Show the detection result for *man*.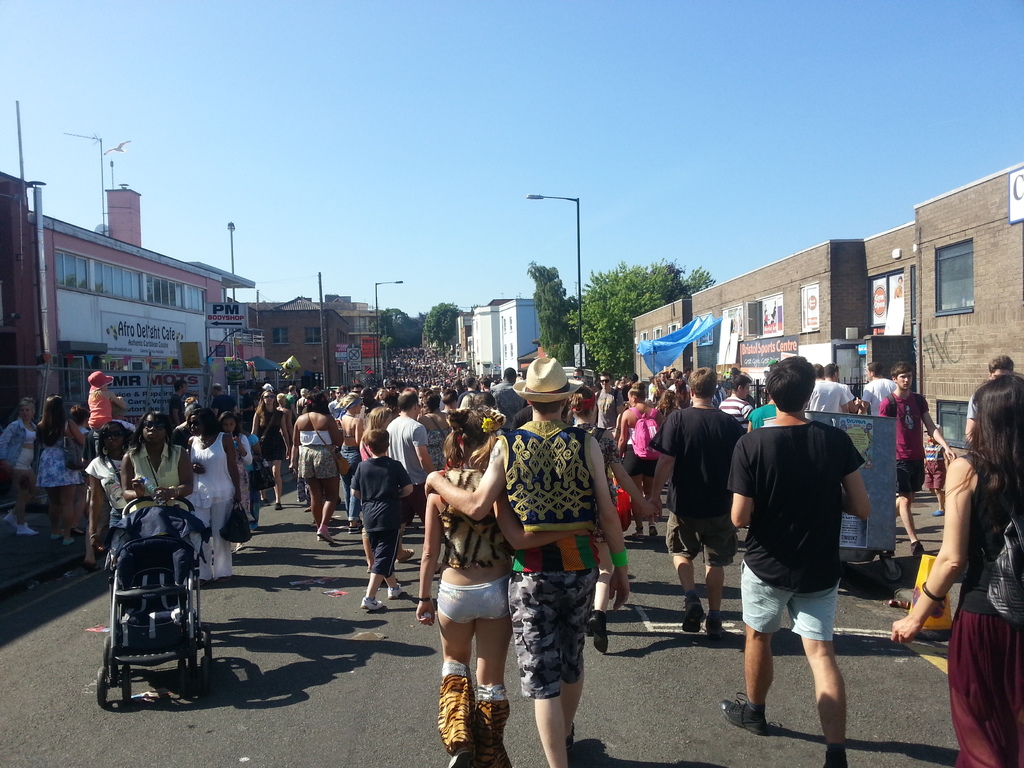
crop(807, 365, 845, 413).
